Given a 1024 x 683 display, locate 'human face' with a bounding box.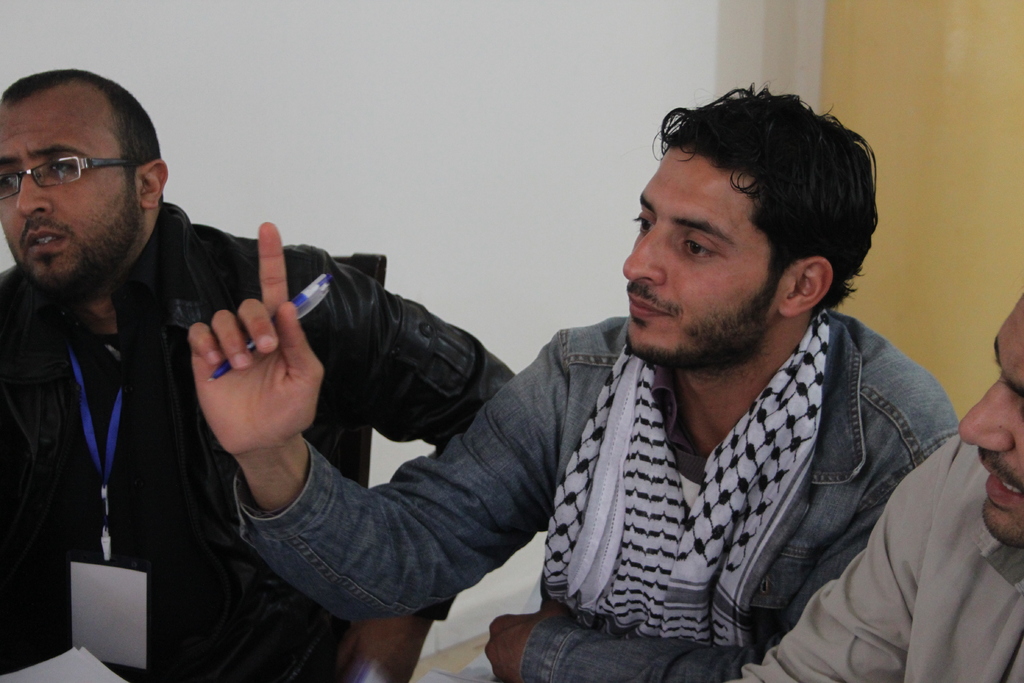
Located: rect(0, 89, 135, 286).
